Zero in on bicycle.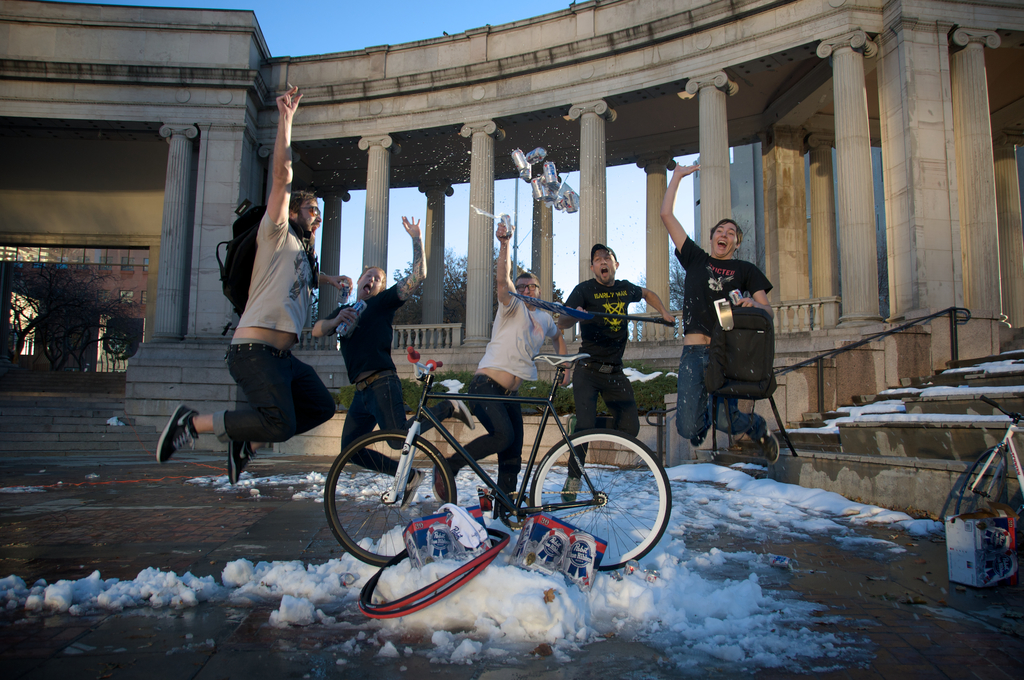
Zeroed in: BBox(955, 397, 1023, 527).
